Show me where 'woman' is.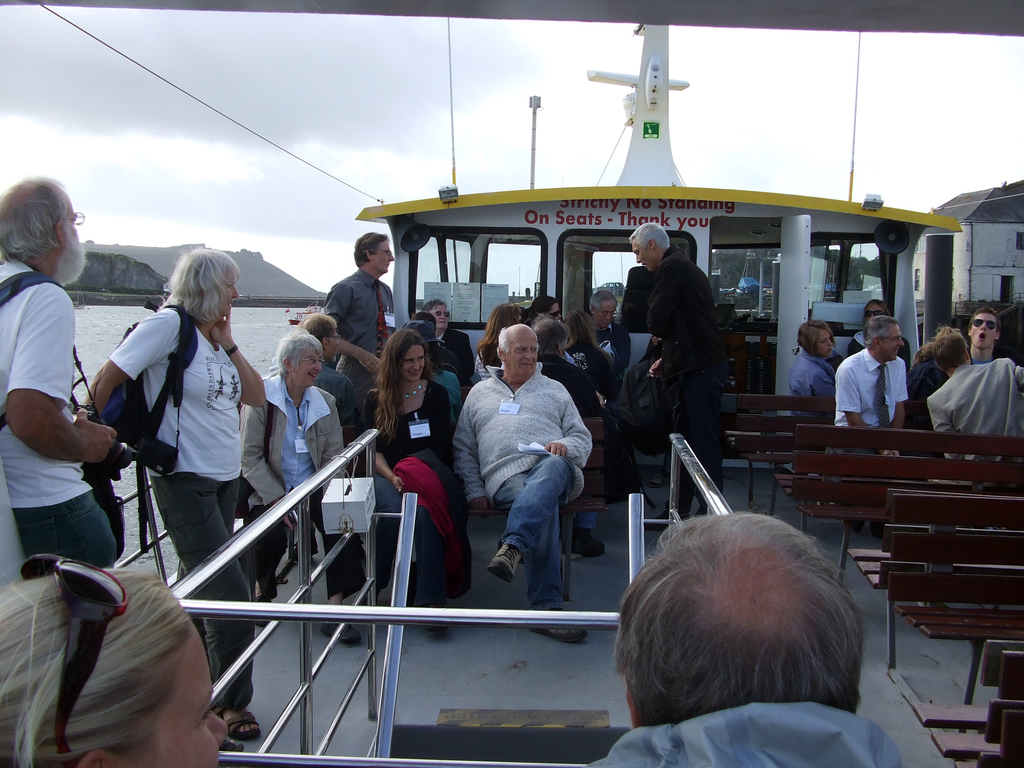
'woman' is at detection(561, 315, 618, 415).
